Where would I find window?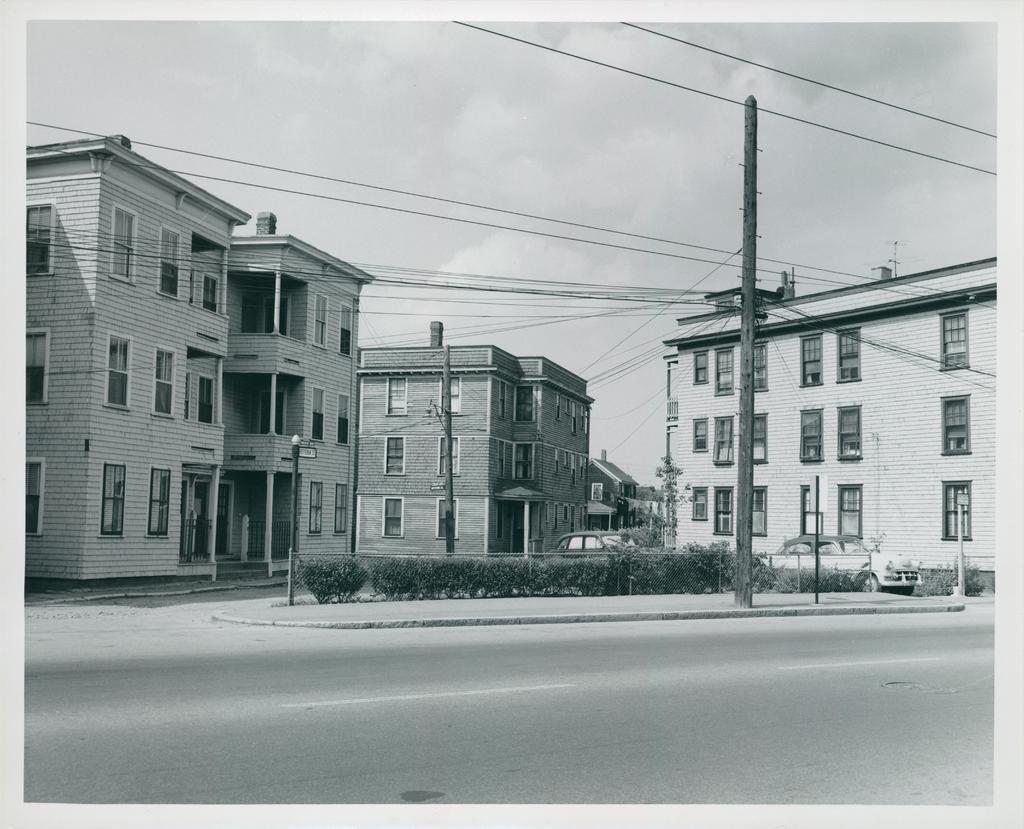
At (515,448,537,482).
